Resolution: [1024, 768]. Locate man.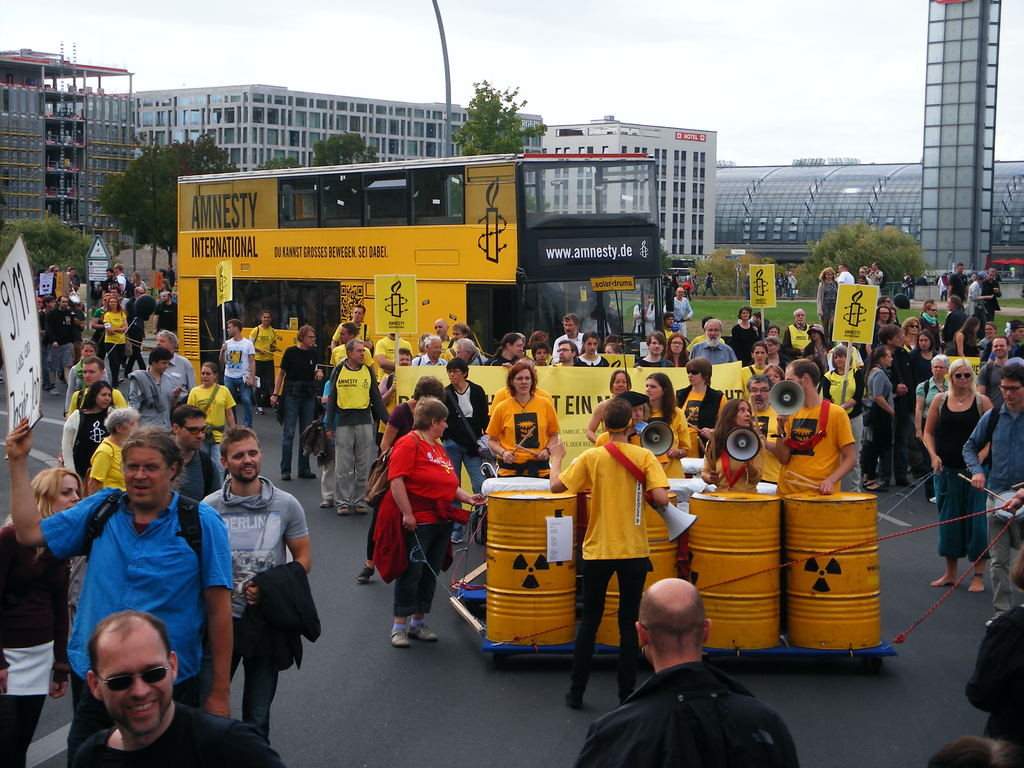
rect(947, 263, 965, 304).
